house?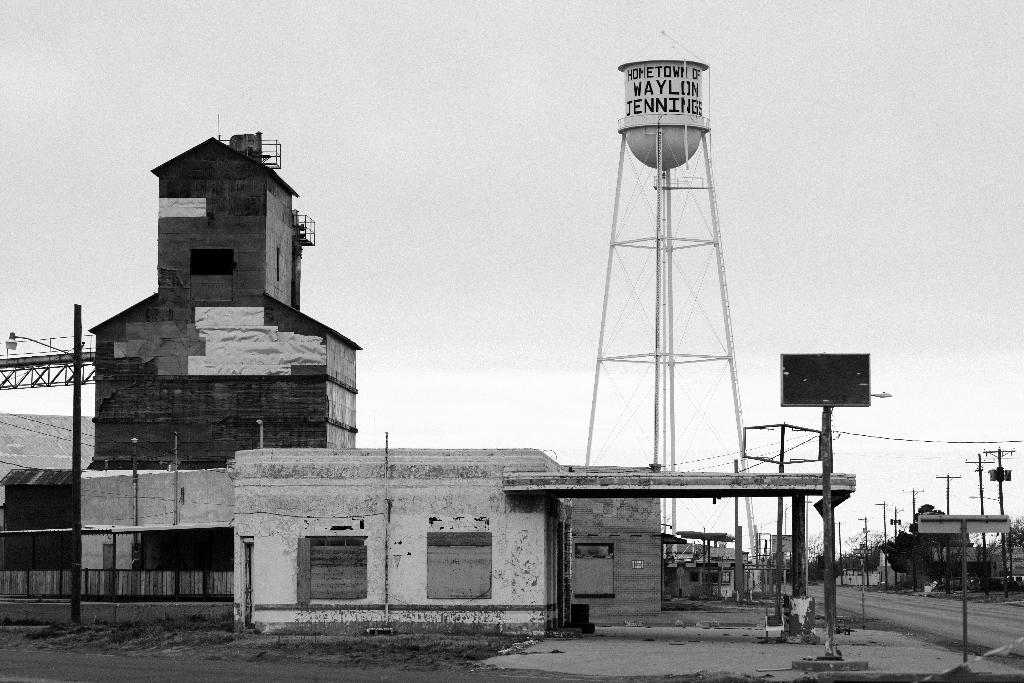
bbox=[85, 120, 362, 474]
